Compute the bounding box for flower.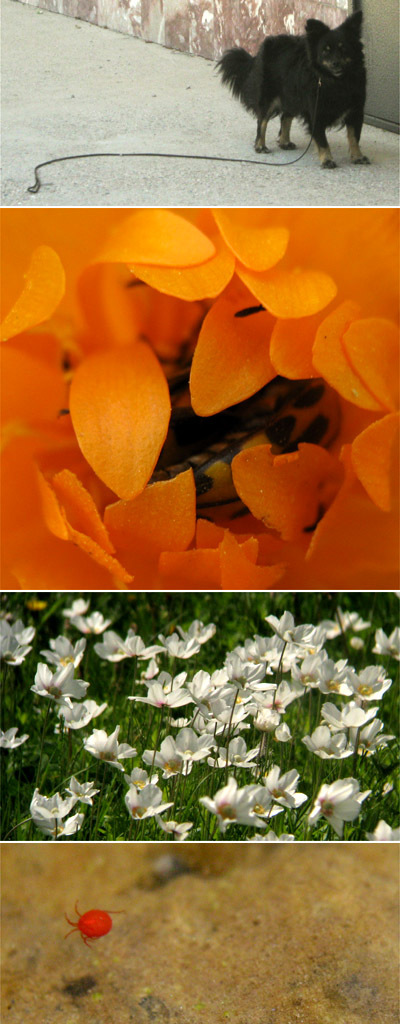
BBox(0, 200, 399, 590).
